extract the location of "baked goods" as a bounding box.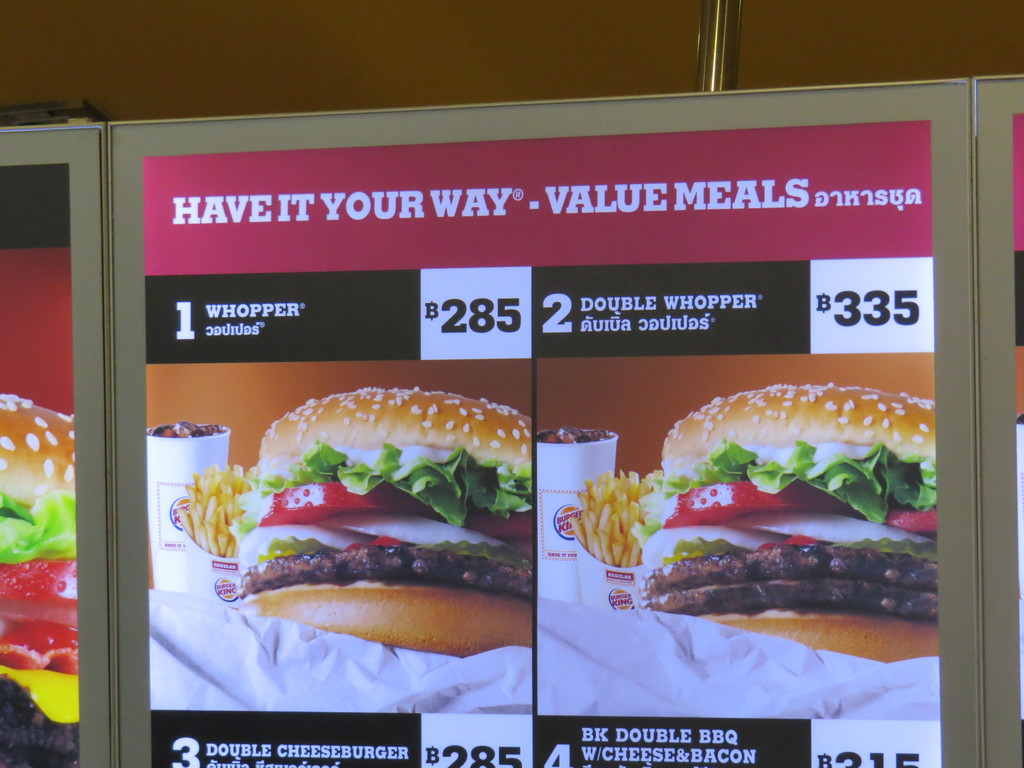
0, 390, 75, 506.
